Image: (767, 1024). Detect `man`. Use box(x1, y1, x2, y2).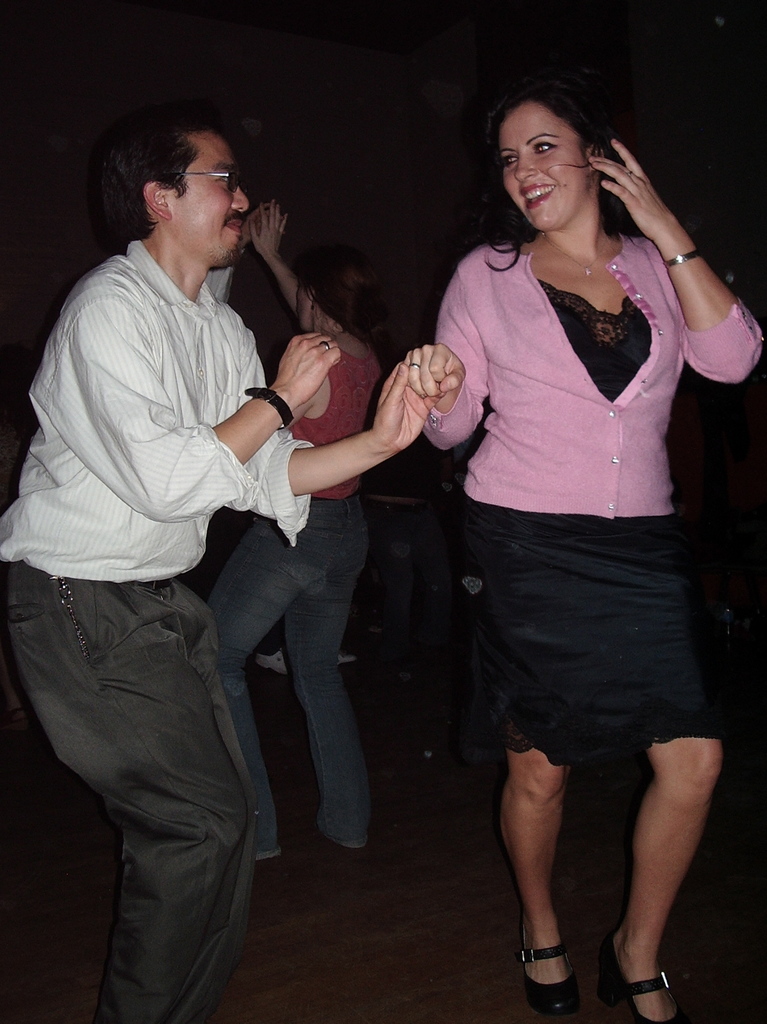
box(25, 46, 359, 988).
